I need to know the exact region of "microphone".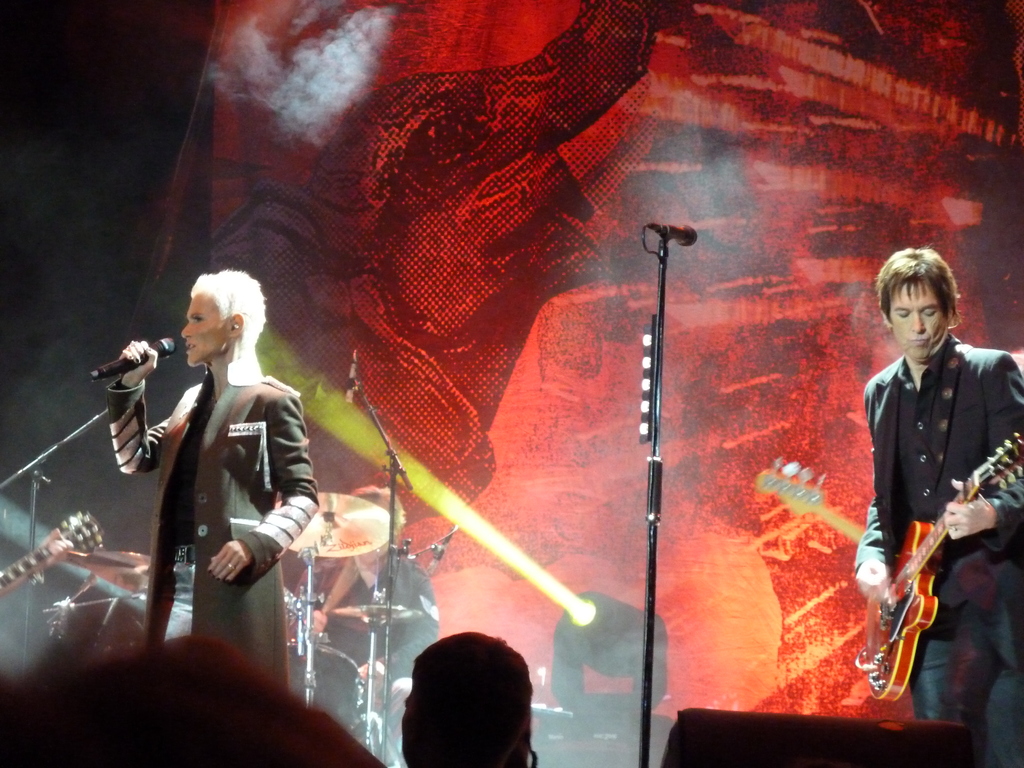
Region: crop(648, 223, 697, 247).
